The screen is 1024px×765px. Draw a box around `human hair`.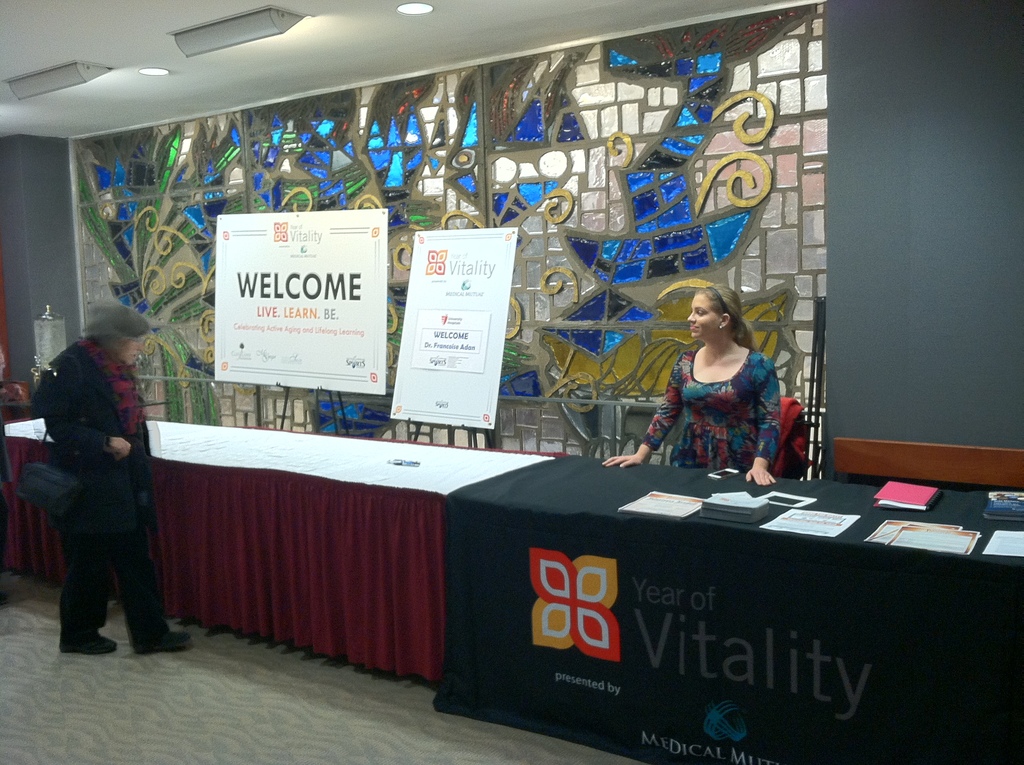
box(691, 287, 755, 357).
